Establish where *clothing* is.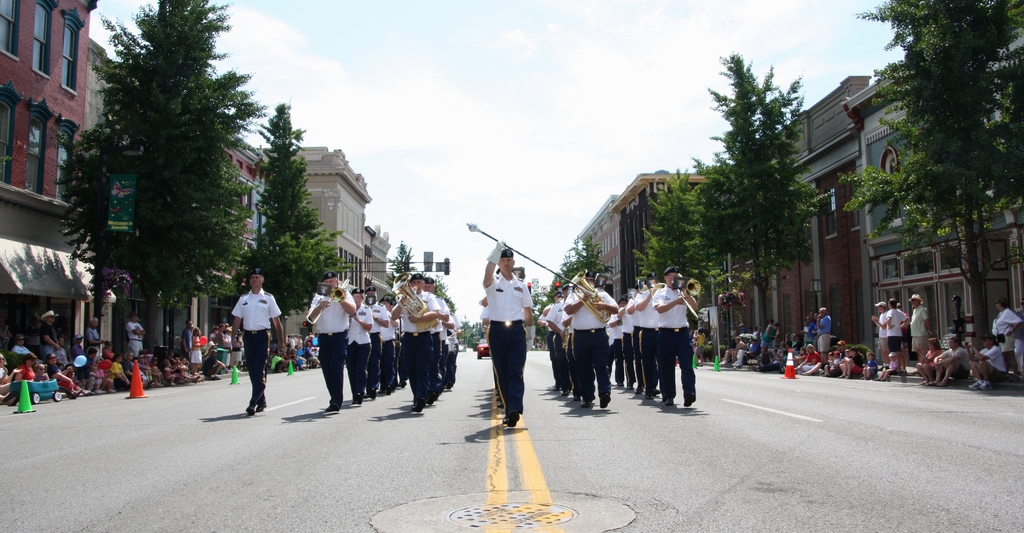
Established at 926/347/948/373.
